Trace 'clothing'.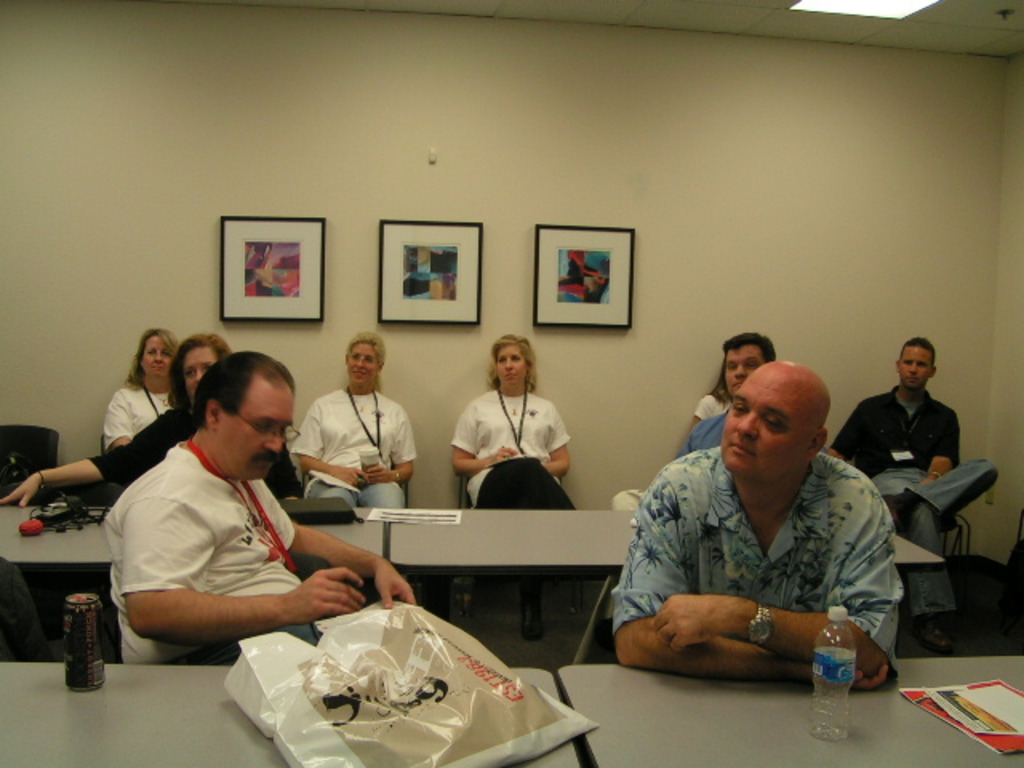
Traced to {"x1": 107, "y1": 382, "x2": 176, "y2": 442}.
